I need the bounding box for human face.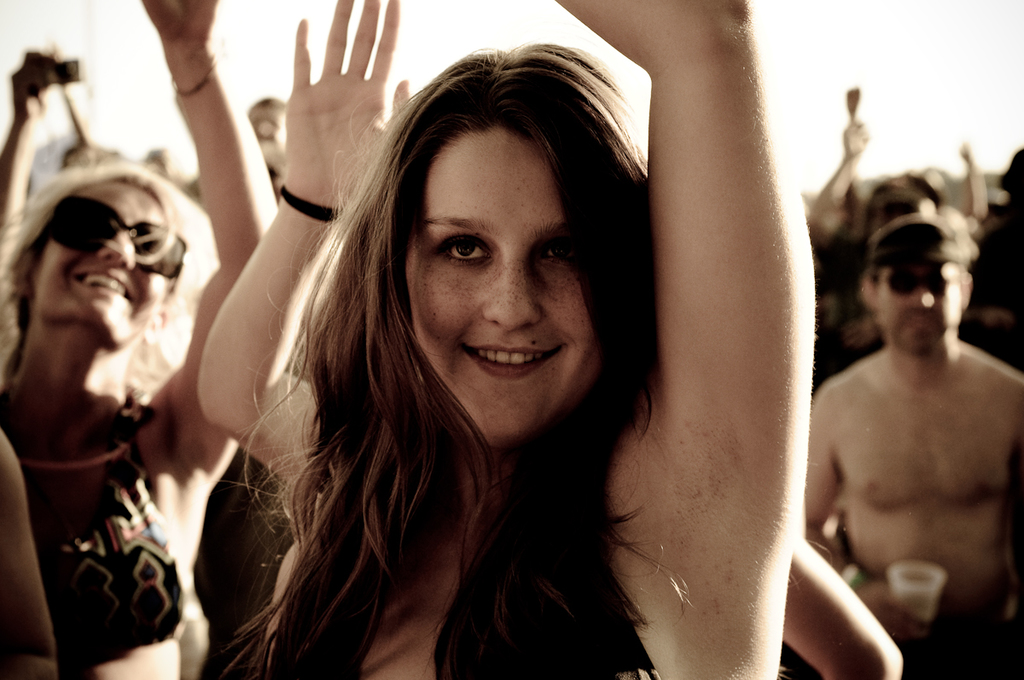
Here it is: (left=408, top=125, right=603, bottom=446).
